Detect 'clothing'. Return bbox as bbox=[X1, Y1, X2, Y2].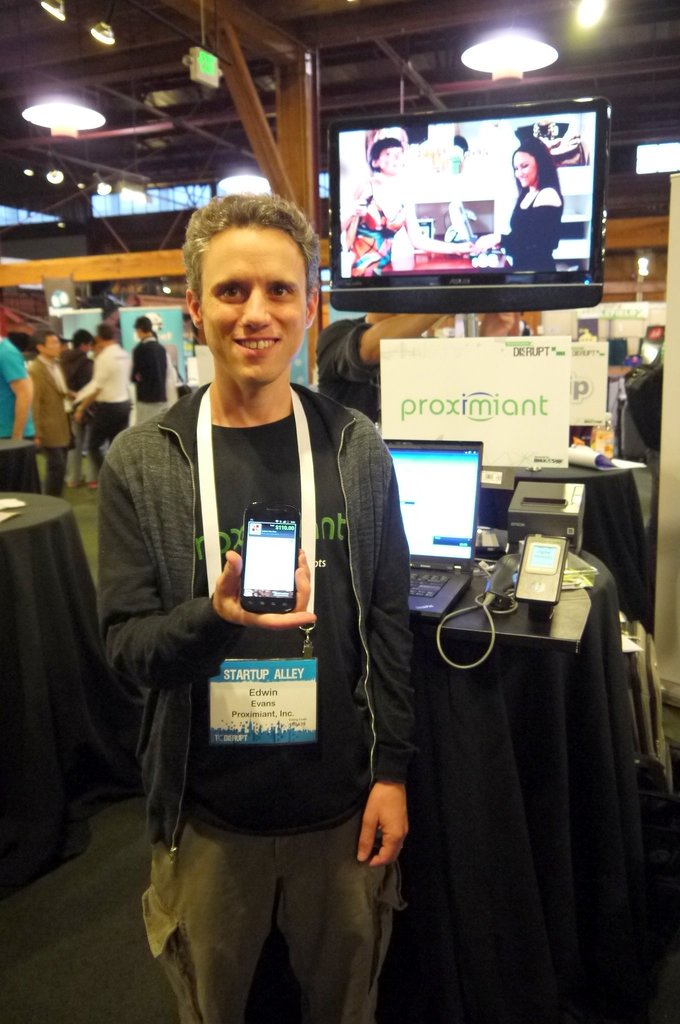
bbox=[79, 344, 131, 457].
